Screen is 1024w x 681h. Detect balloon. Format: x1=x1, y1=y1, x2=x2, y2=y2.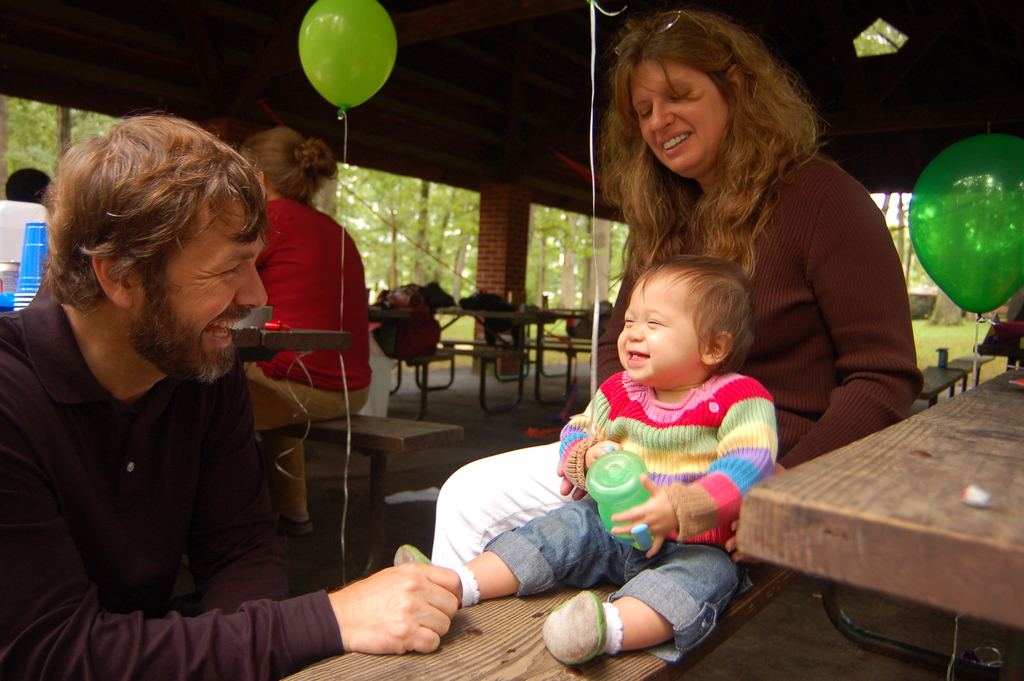
x1=298, y1=0, x2=398, y2=117.
